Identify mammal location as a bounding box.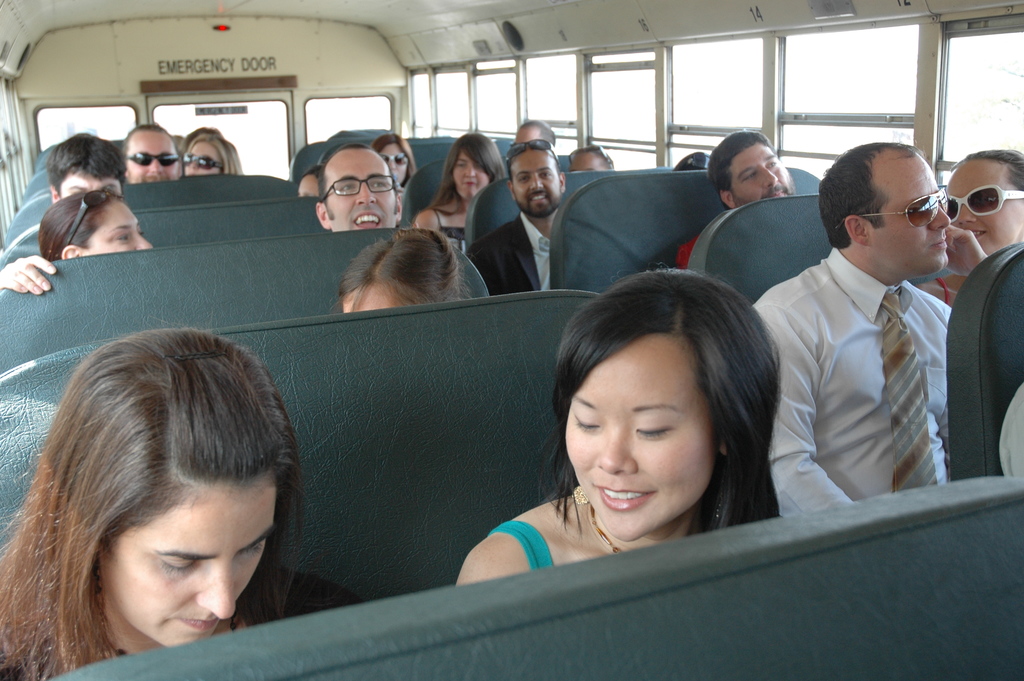
[left=915, top=146, right=1023, bottom=310].
